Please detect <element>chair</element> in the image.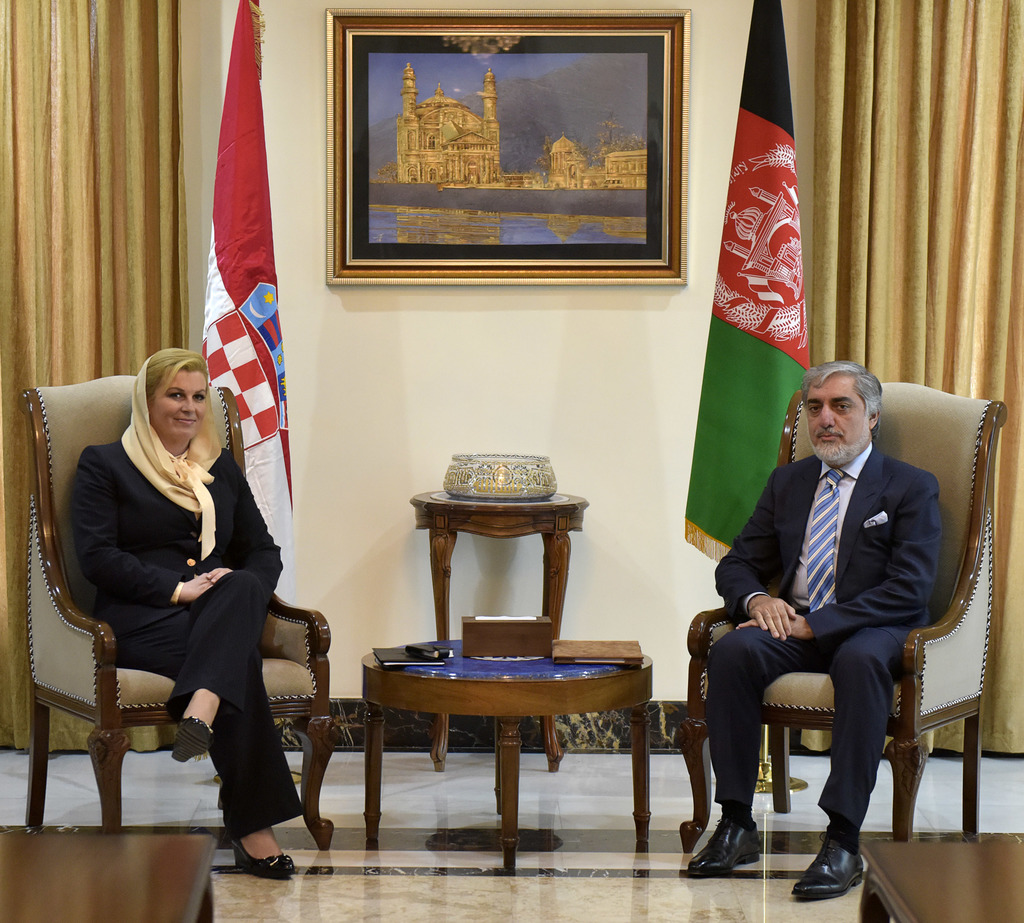
x1=678 y1=374 x2=989 y2=844.
